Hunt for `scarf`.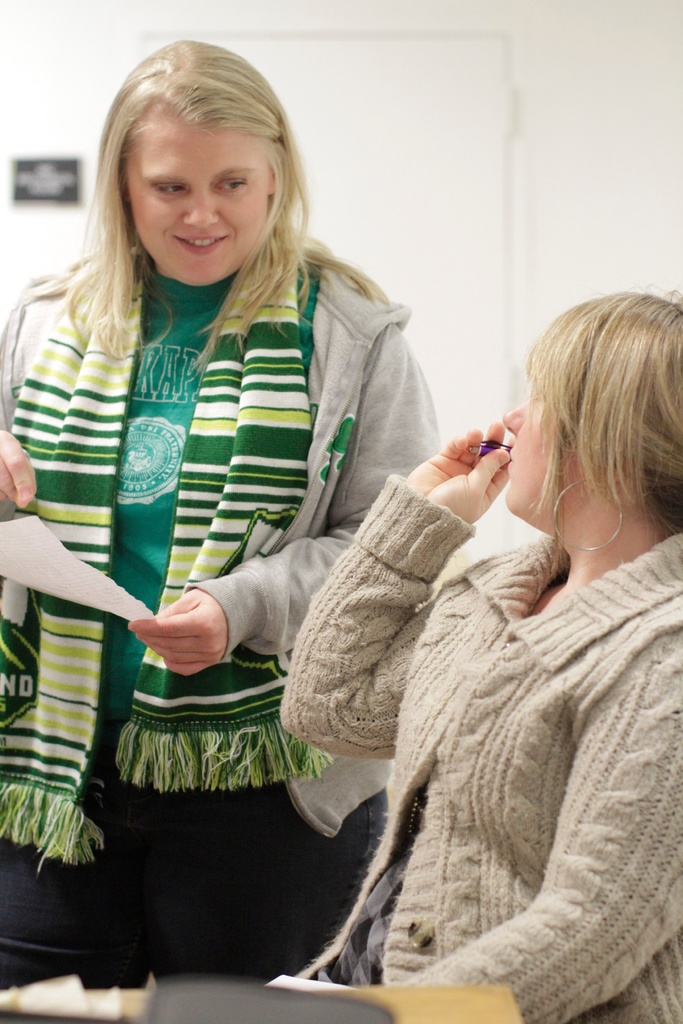
Hunted down at l=0, t=224, r=320, b=861.
